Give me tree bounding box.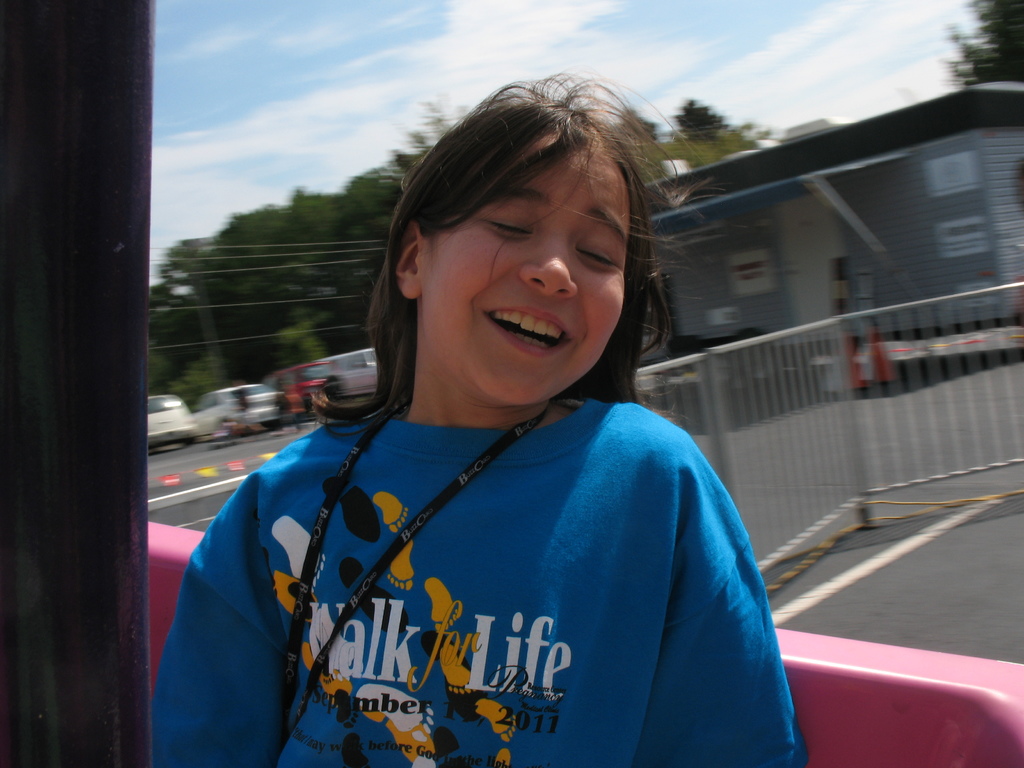
pyautogui.locateOnScreen(610, 109, 657, 141).
